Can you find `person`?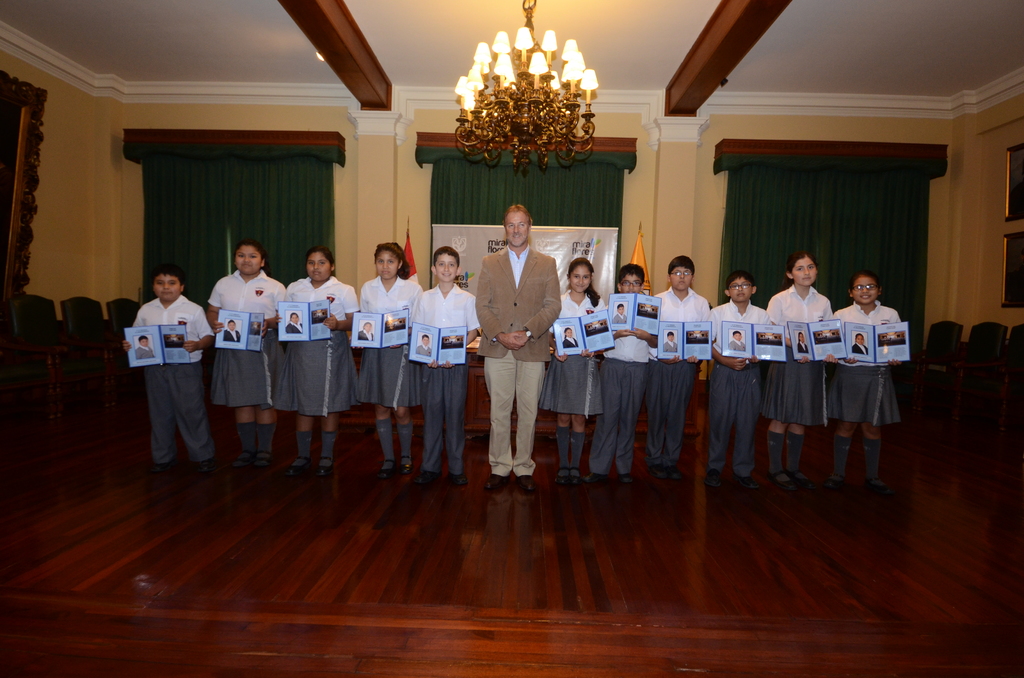
Yes, bounding box: select_region(472, 206, 563, 493).
